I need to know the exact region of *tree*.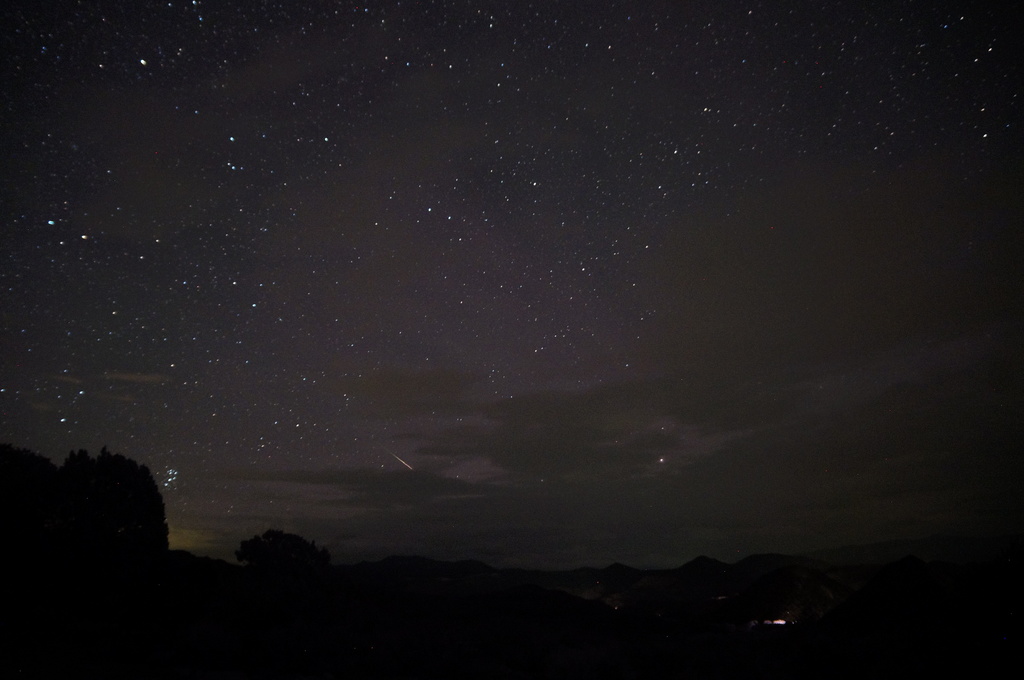
Region: region(689, 551, 739, 609).
